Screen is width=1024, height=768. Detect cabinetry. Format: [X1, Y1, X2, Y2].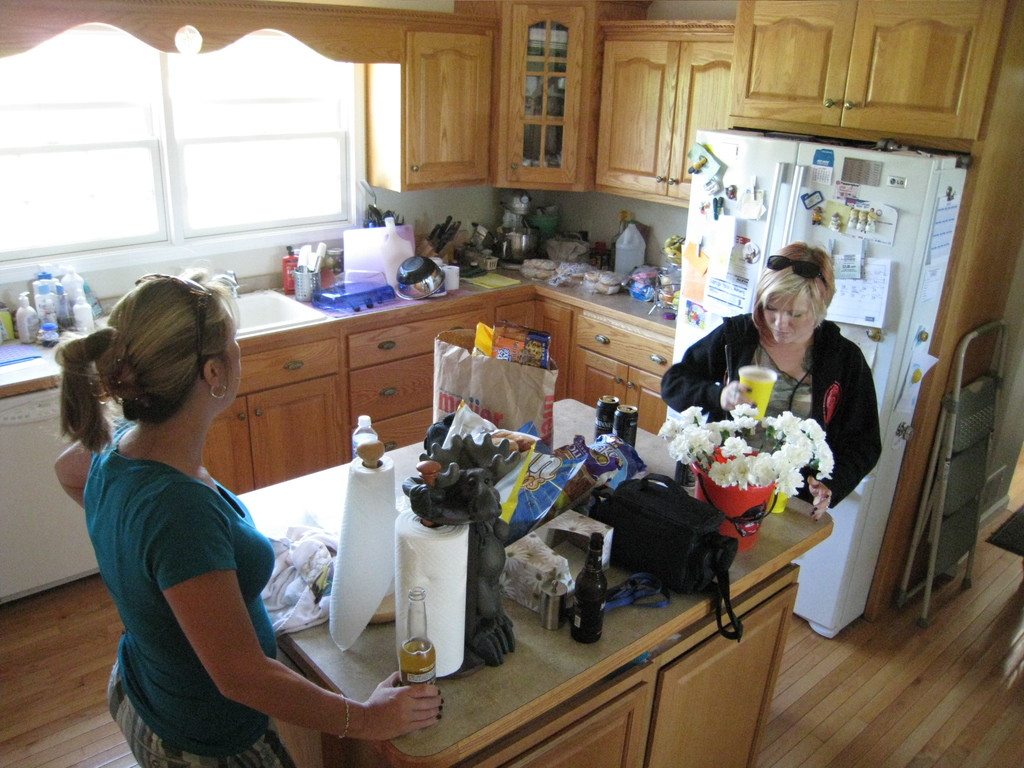
[362, 17, 498, 188].
